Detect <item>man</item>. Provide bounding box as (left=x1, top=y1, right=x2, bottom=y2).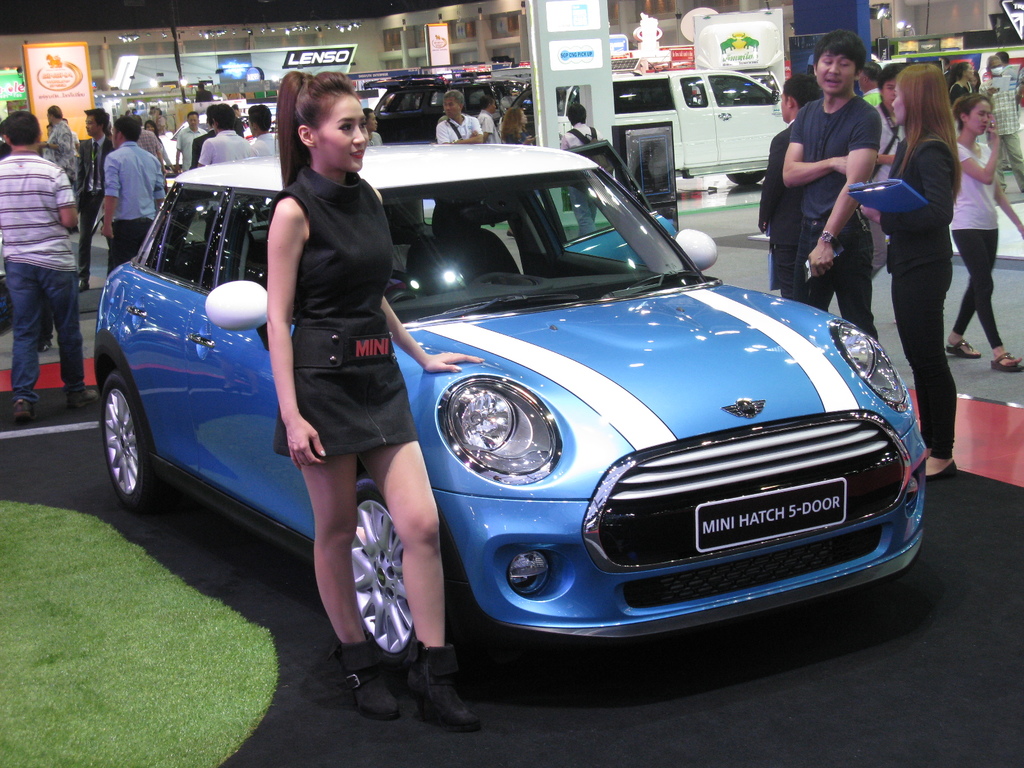
(left=106, top=114, right=166, bottom=278).
